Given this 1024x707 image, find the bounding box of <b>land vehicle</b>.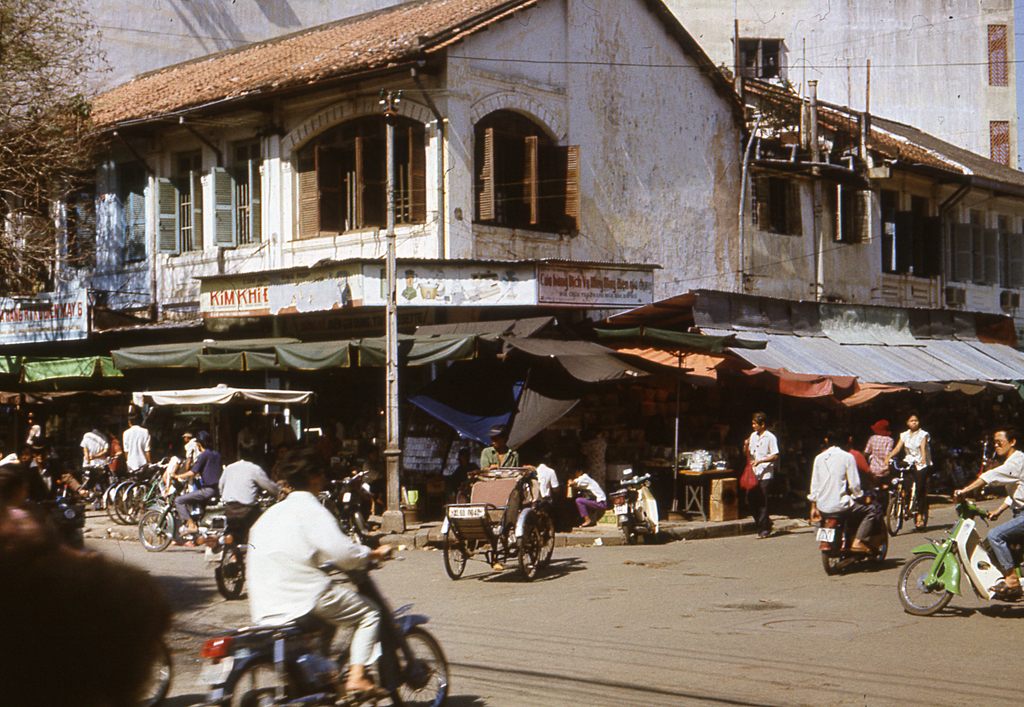
bbox=[205, 496, 281, 600].
